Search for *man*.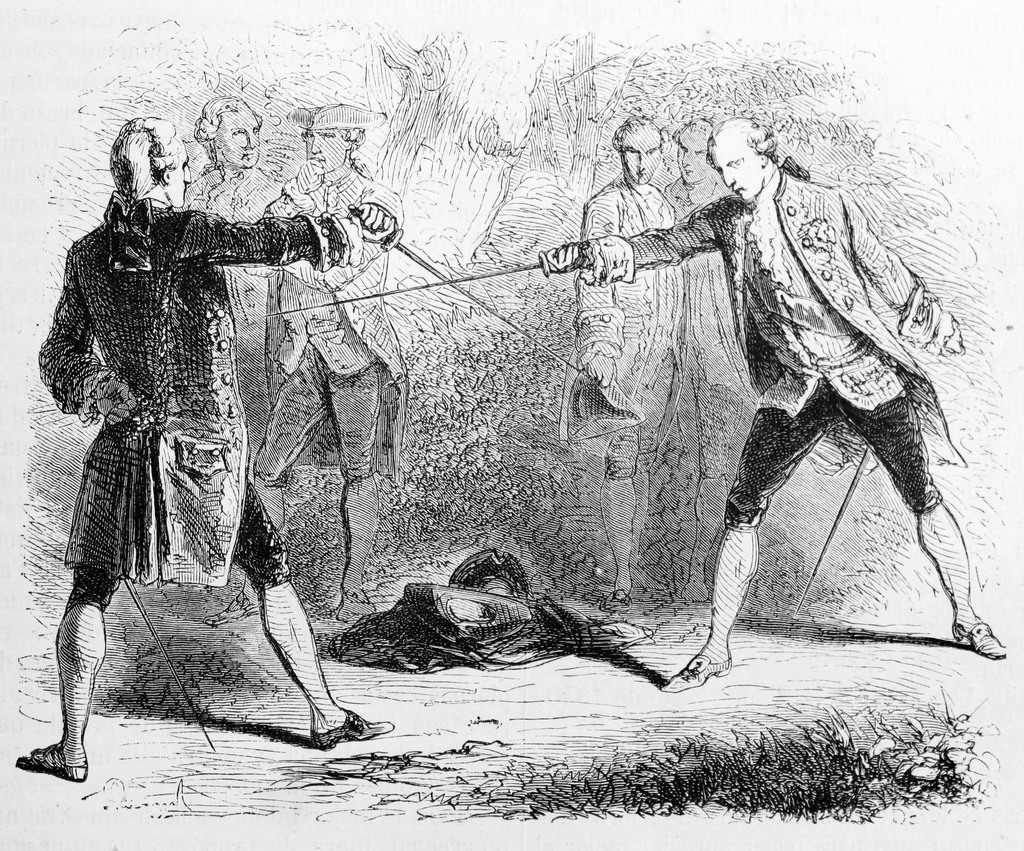
Found at x1=659 y1=116 x2=744 y2=611.
